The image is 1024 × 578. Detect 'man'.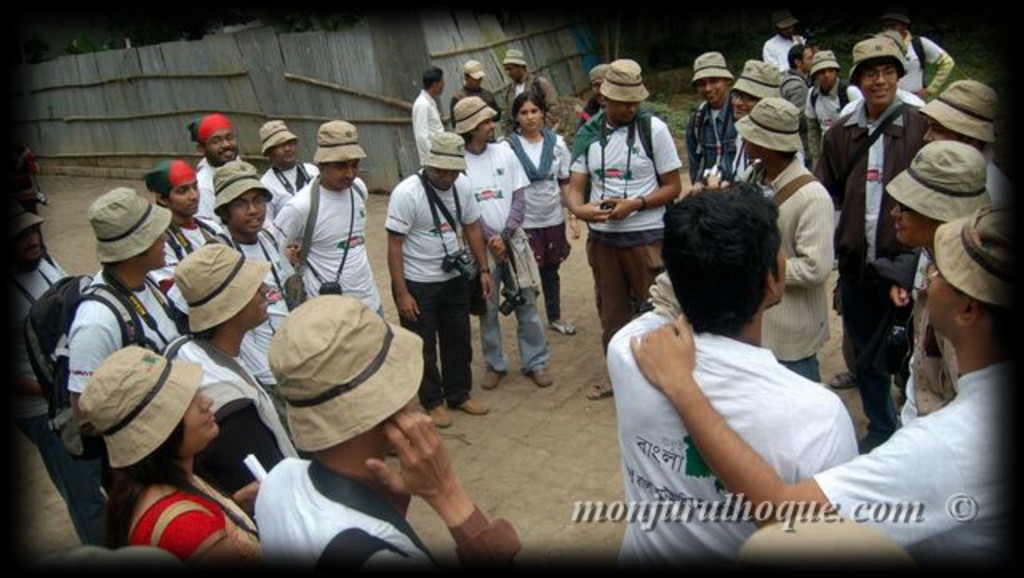
Detection: (left=238, top=288, right=526, bottom=567).
